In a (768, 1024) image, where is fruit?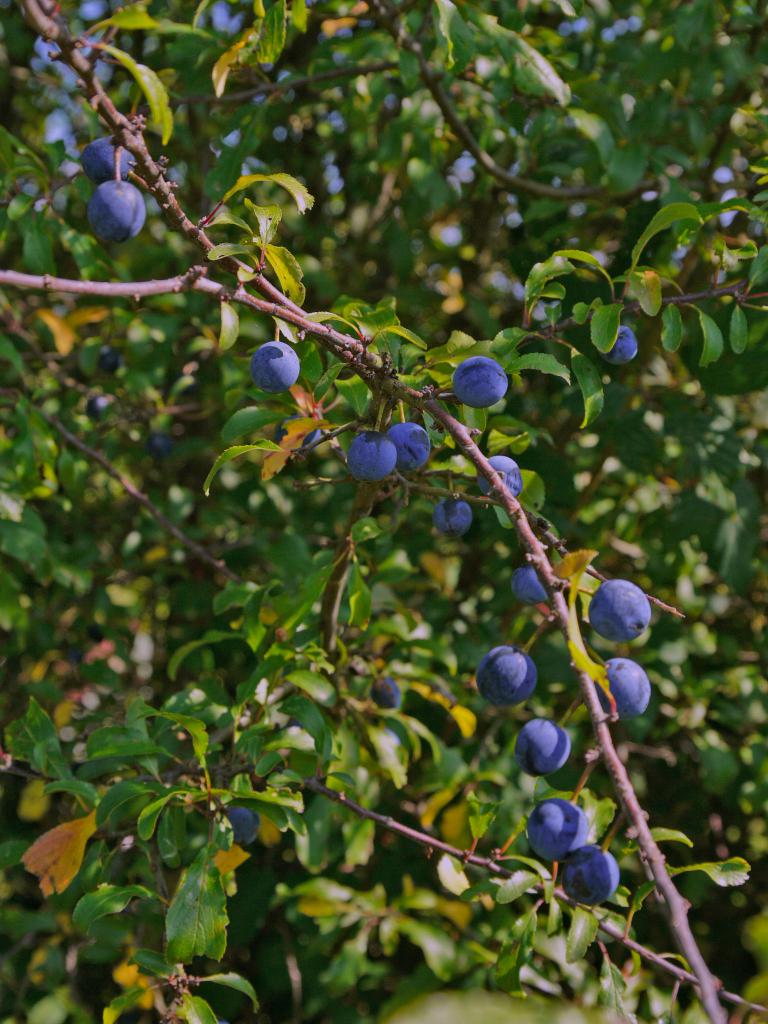
437,491,476,545.
